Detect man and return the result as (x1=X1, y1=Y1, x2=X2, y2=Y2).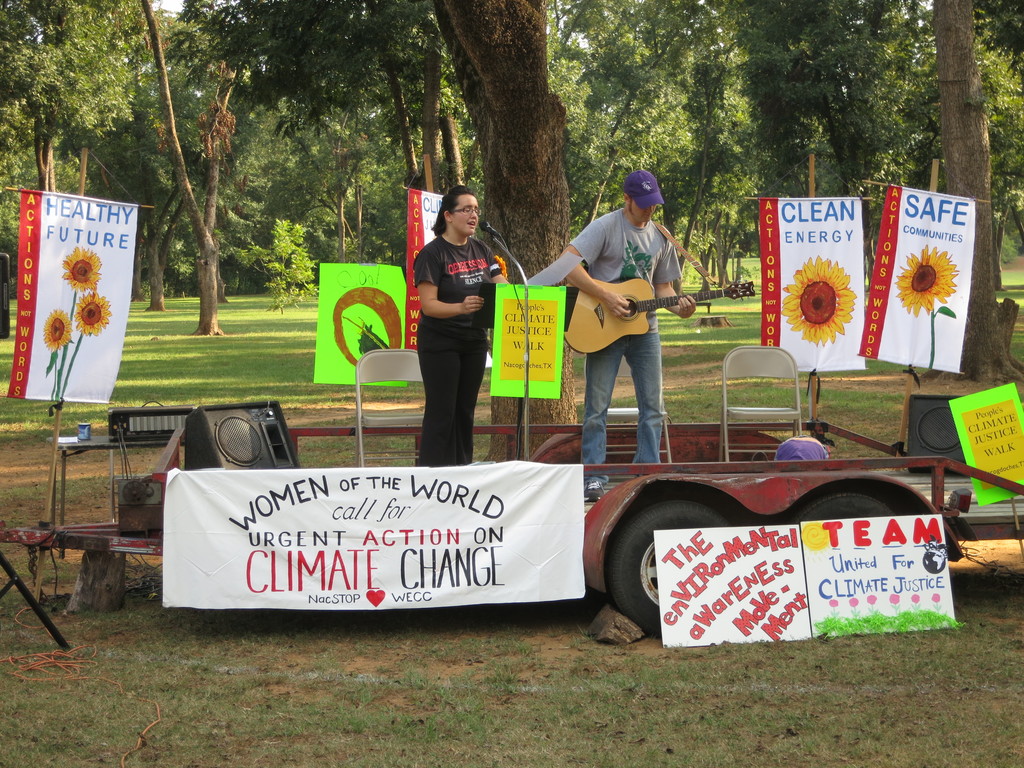
(x1=557, y1=173, x2=698, y2=502).
